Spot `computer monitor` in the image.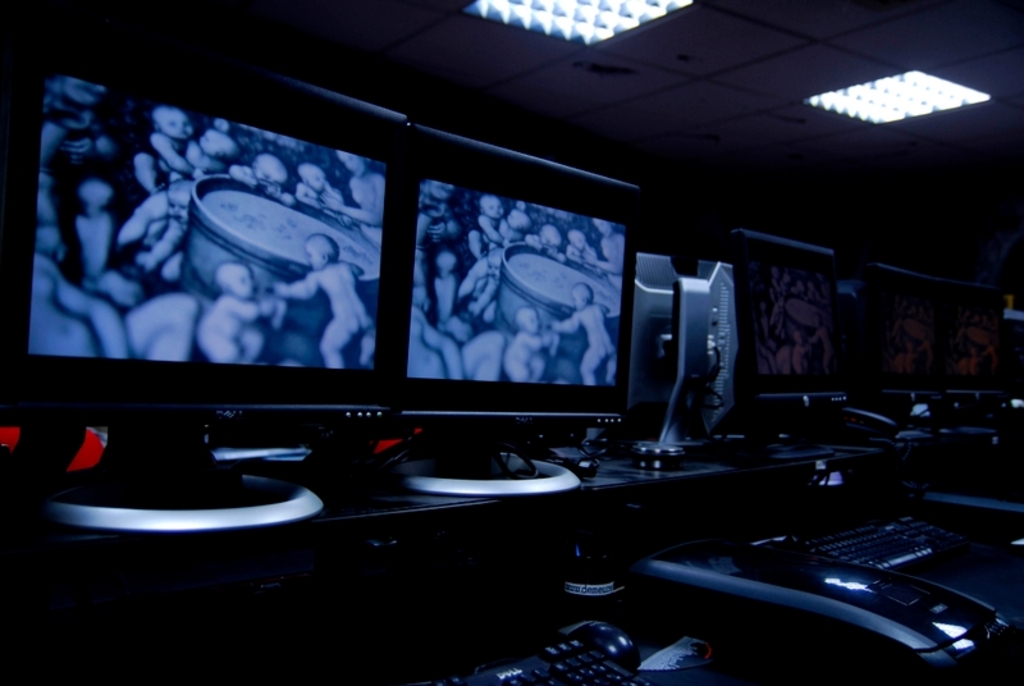
`computer monitor` found at crop(873, 250, 1016, 453).
